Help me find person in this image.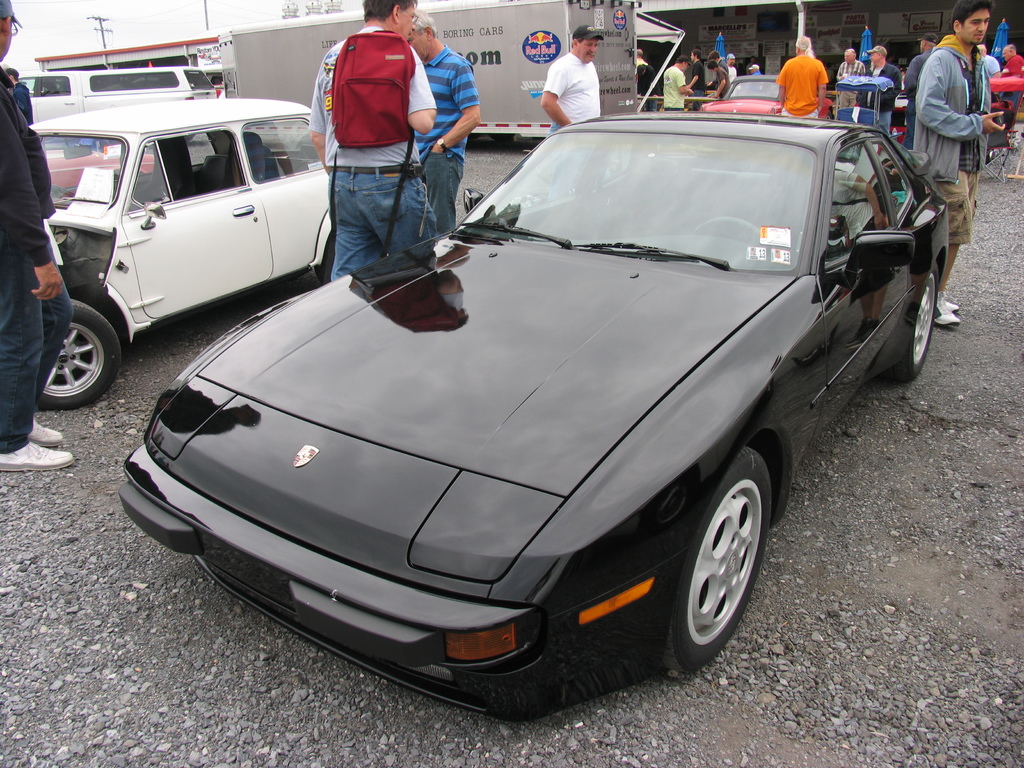
Found it: 0/0/74/474.
